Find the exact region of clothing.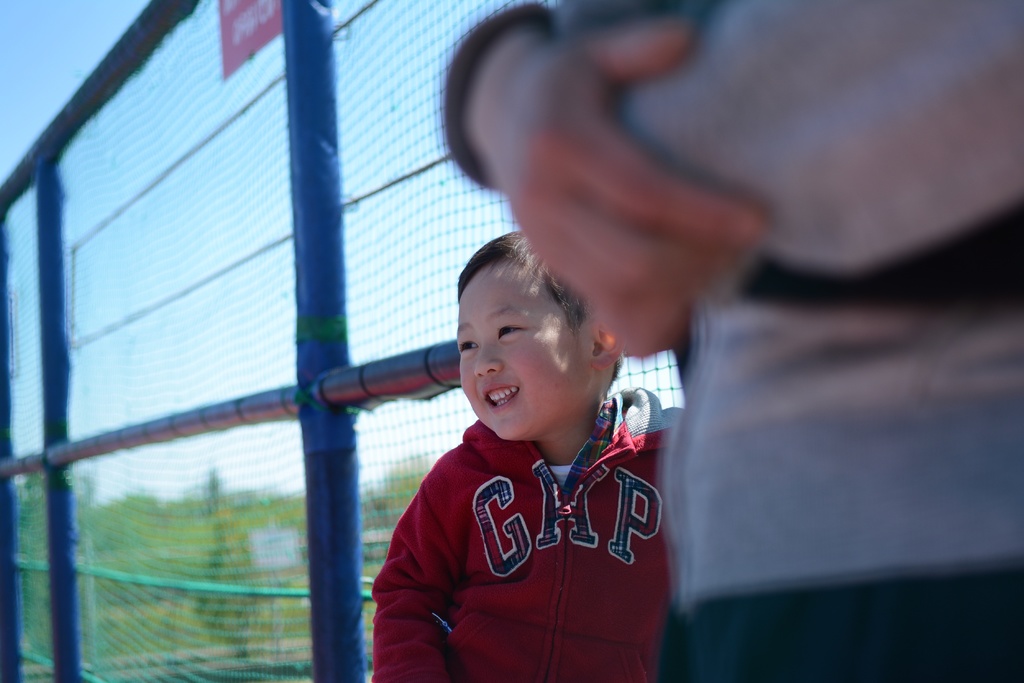
Exact region: crop(433, 0, 1023, 679).
